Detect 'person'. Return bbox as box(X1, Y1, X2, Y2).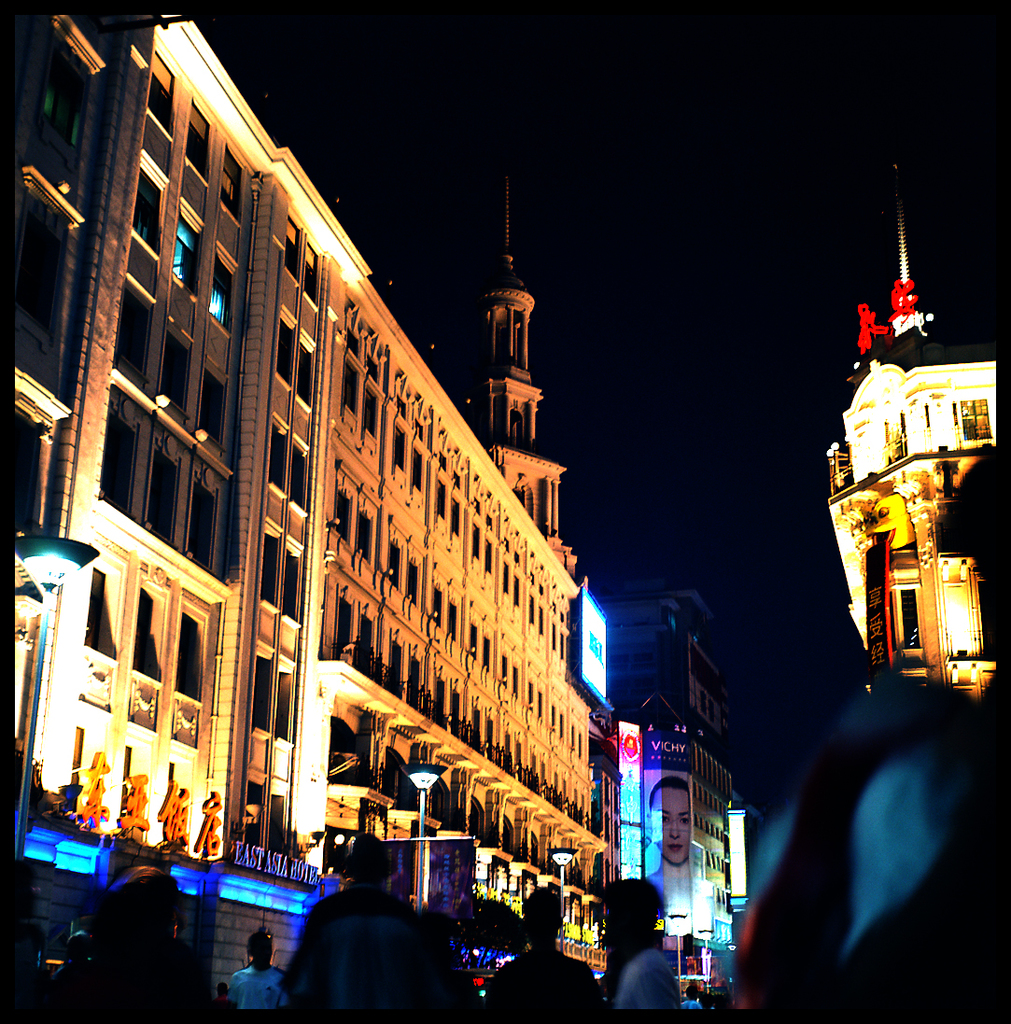
box(289, 869, 443, 1011).
